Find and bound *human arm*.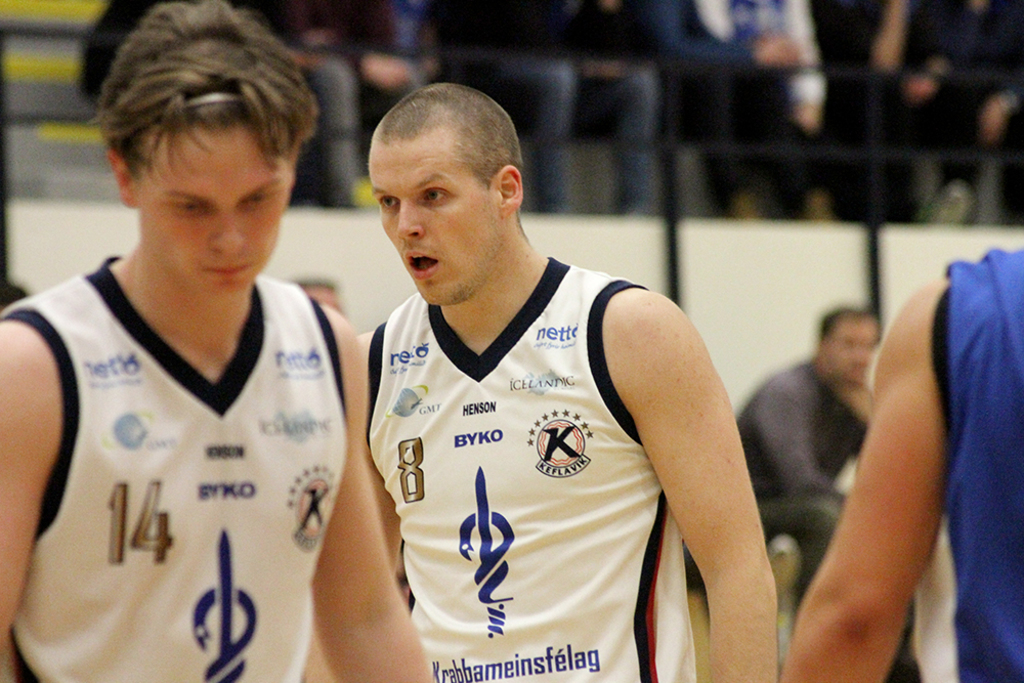
Bound: x1=765, y1=369, x2=815, y2=489.
